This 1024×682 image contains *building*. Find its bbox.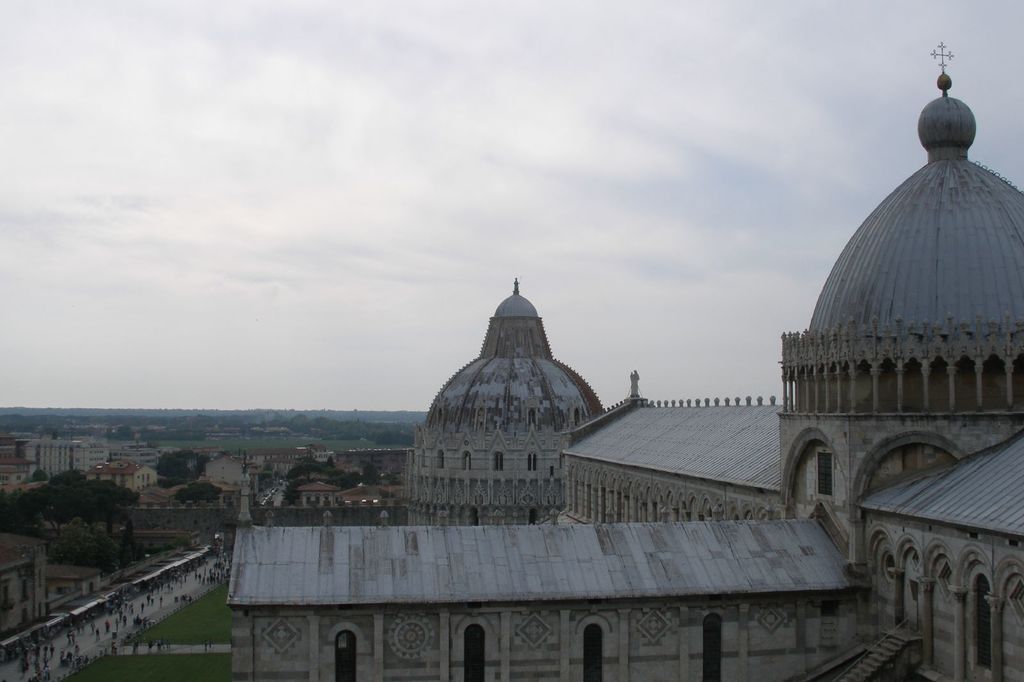
crop(84, 456, 159, 496).
